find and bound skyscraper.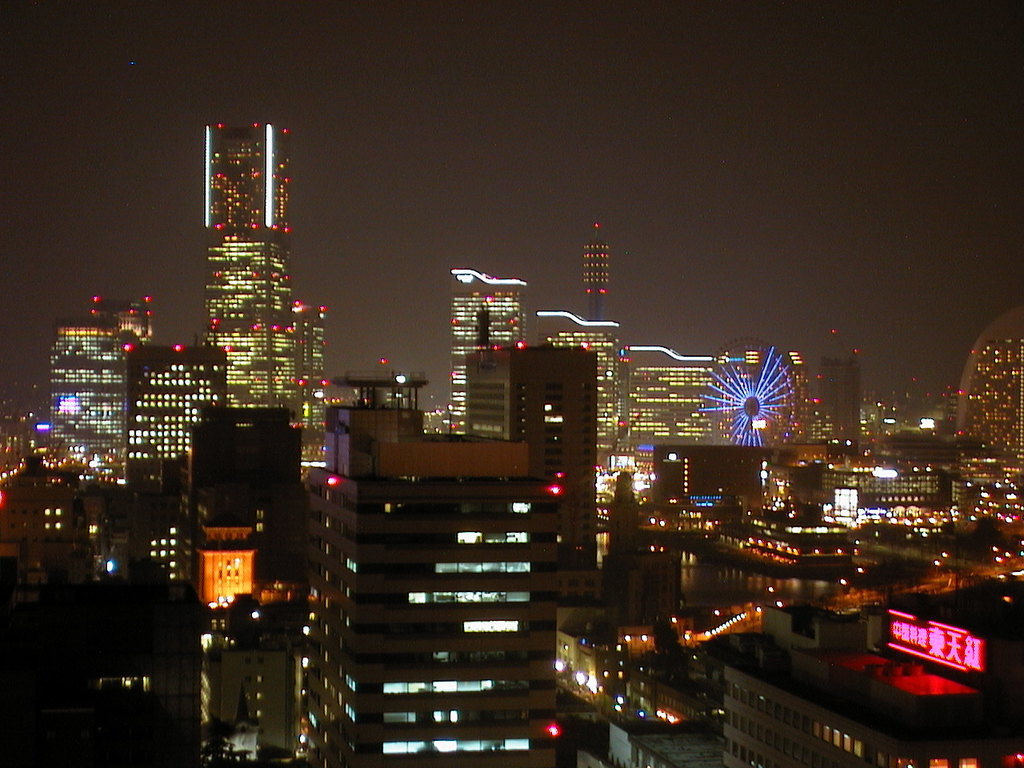
Bound: 812, 354, 864, 446.
